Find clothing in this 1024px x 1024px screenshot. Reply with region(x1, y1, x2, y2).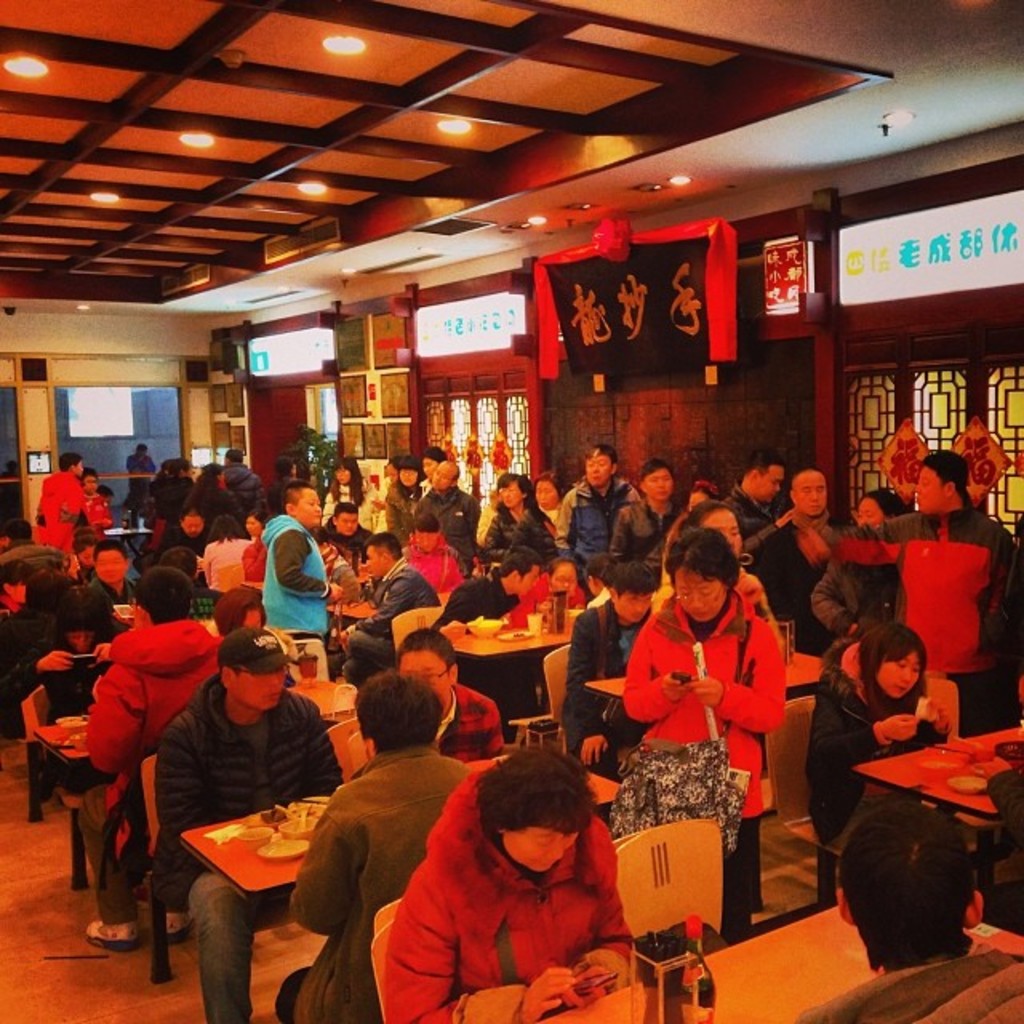
region(272, 472, 304, 517).
